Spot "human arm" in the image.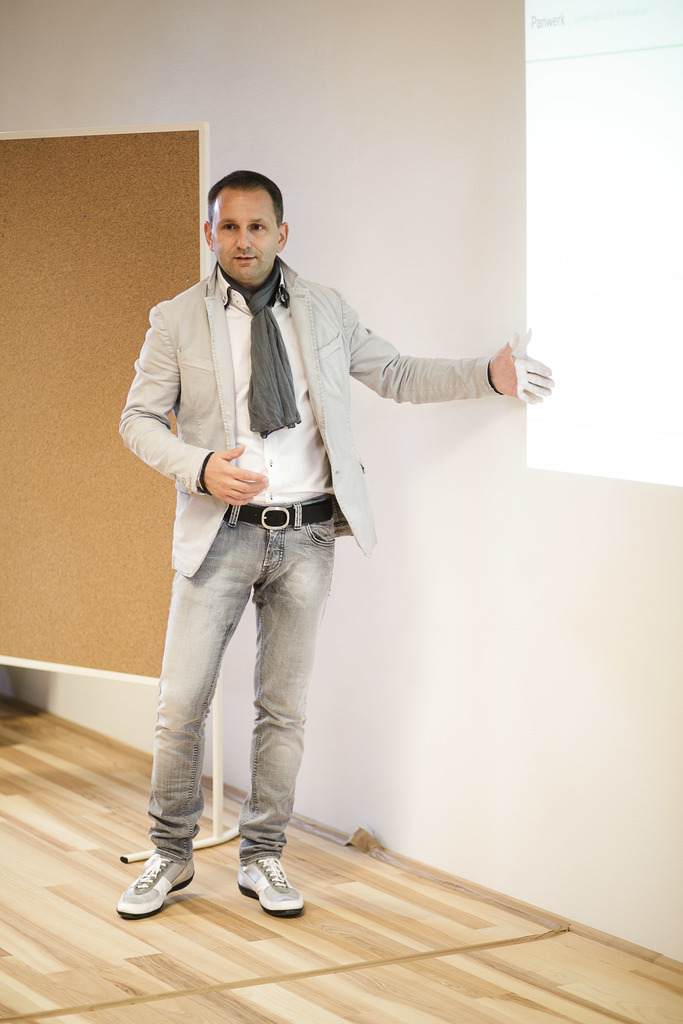
"human arm" found at bbox=[114, 293, 275, 510].
